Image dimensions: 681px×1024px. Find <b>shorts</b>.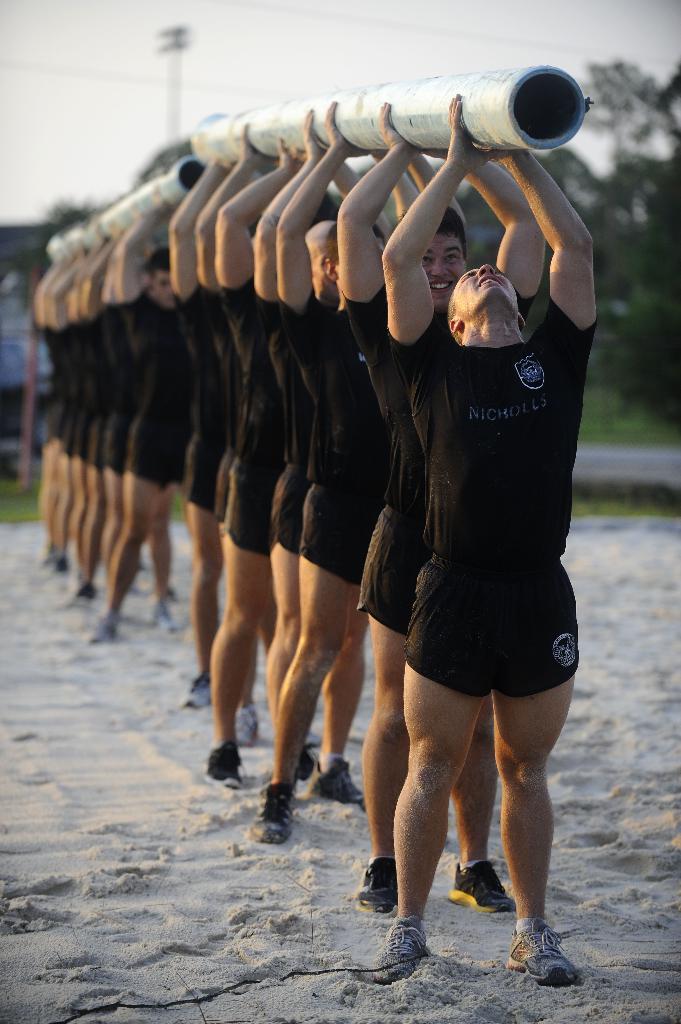
BBox(182, 440, 219, 504).
